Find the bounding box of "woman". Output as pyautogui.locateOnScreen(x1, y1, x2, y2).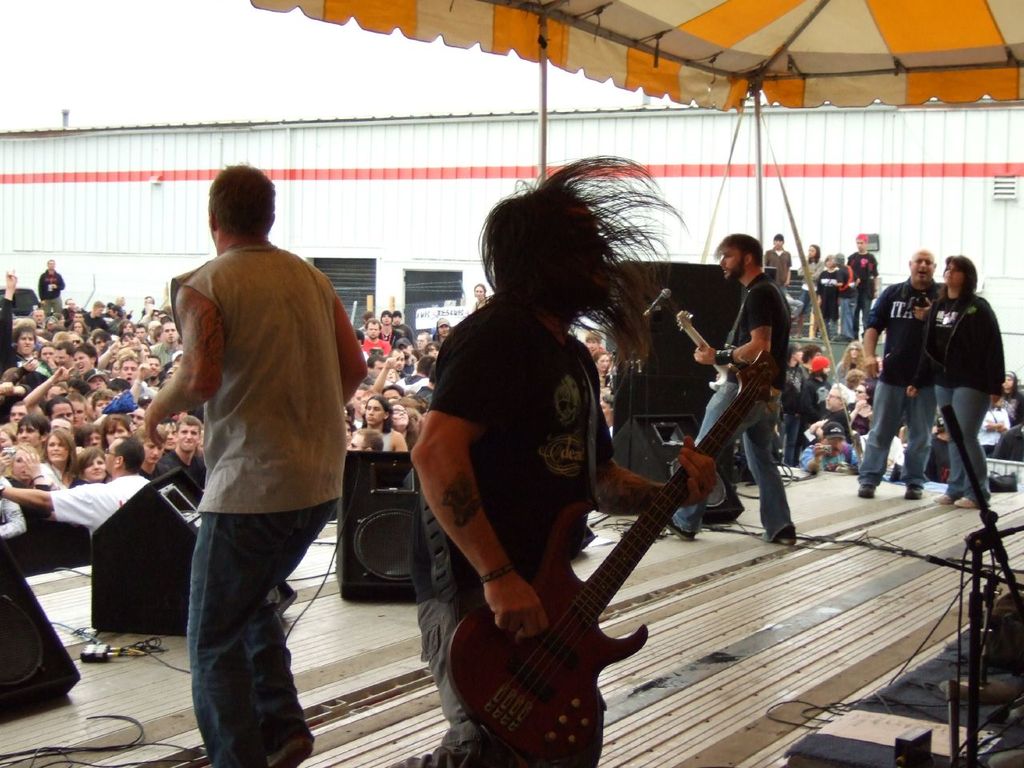
pyautogui.locateOnScreen(995, 370, 1023, 437).
